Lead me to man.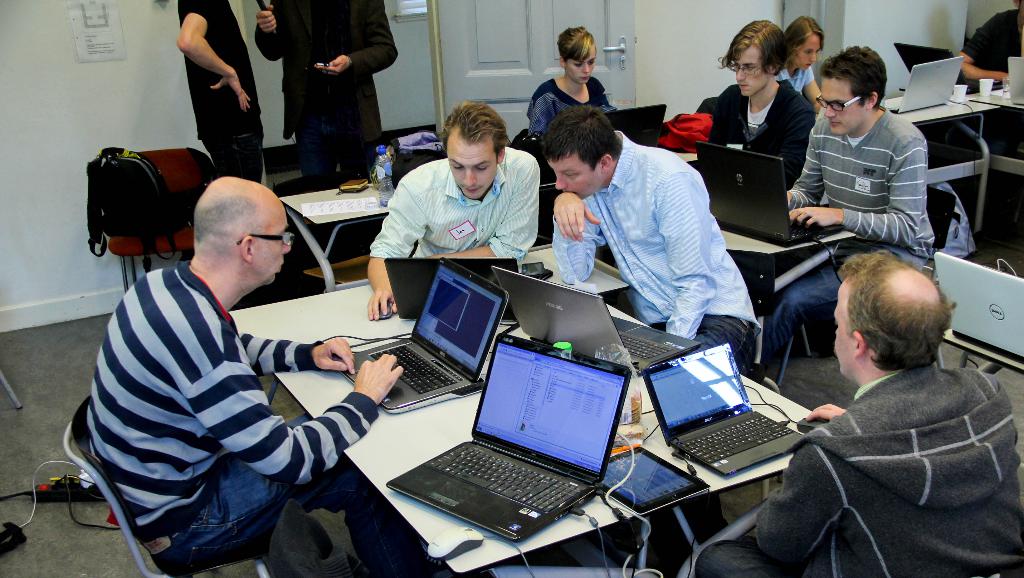
Lead to 540,102,769,367.
